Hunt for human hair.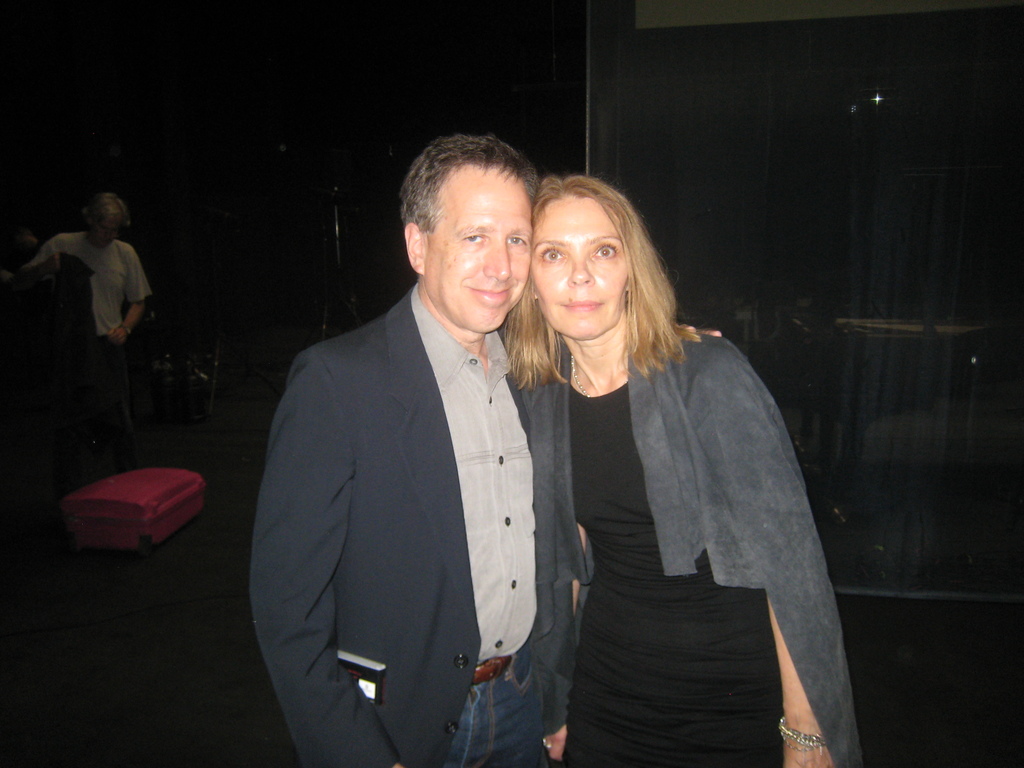
Hunted down at 396/129/544/240.
